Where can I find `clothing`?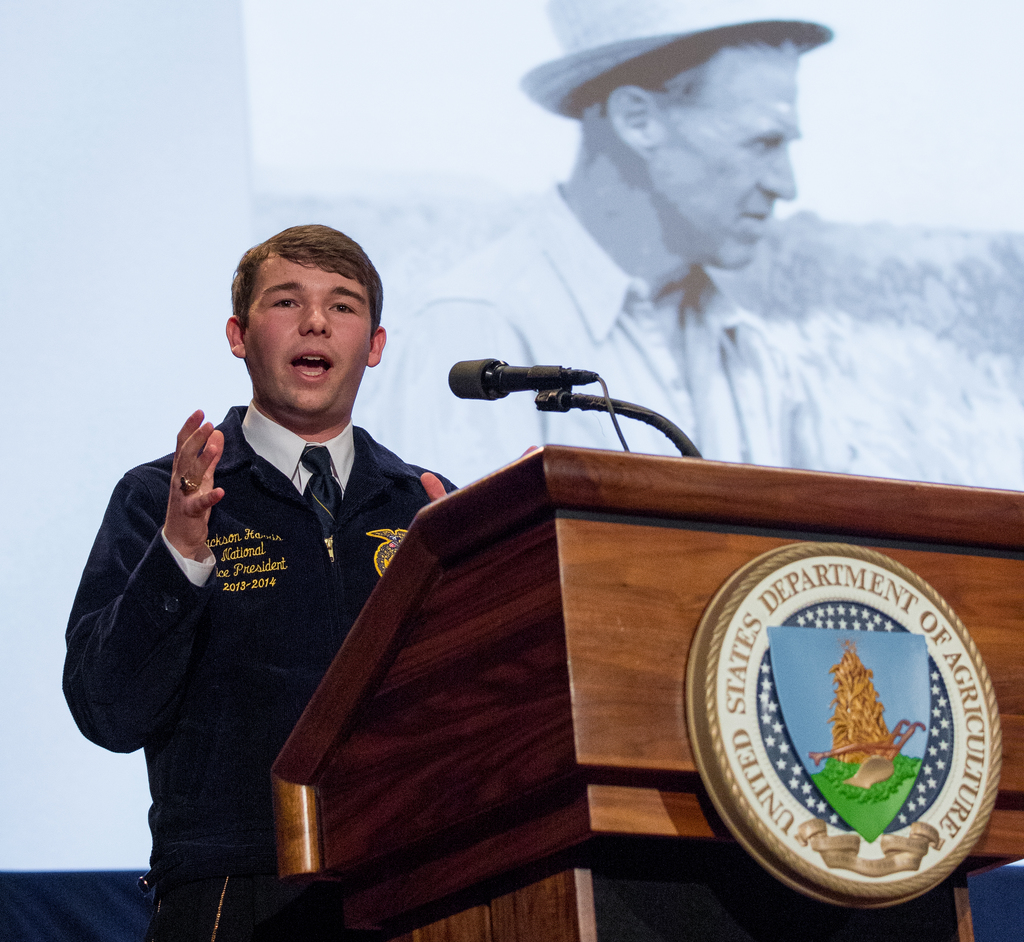
You can find it at 376,181,870,489.
